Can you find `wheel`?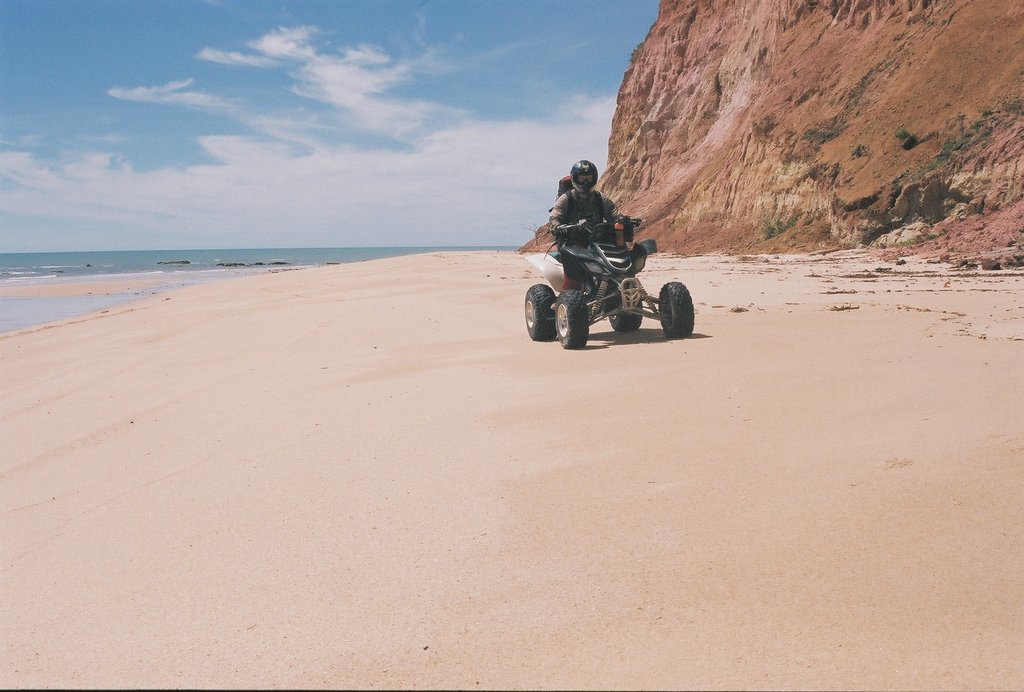
Yes, bounding box: [658, 268, 700, 342].
